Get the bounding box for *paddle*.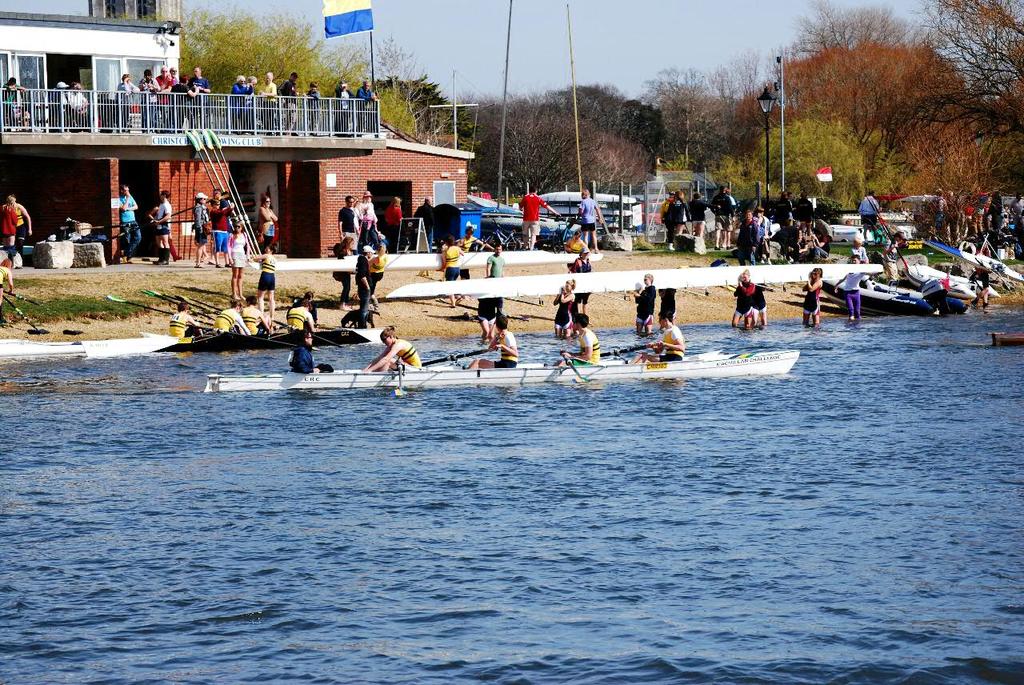
(598, 342, 647, 358).
